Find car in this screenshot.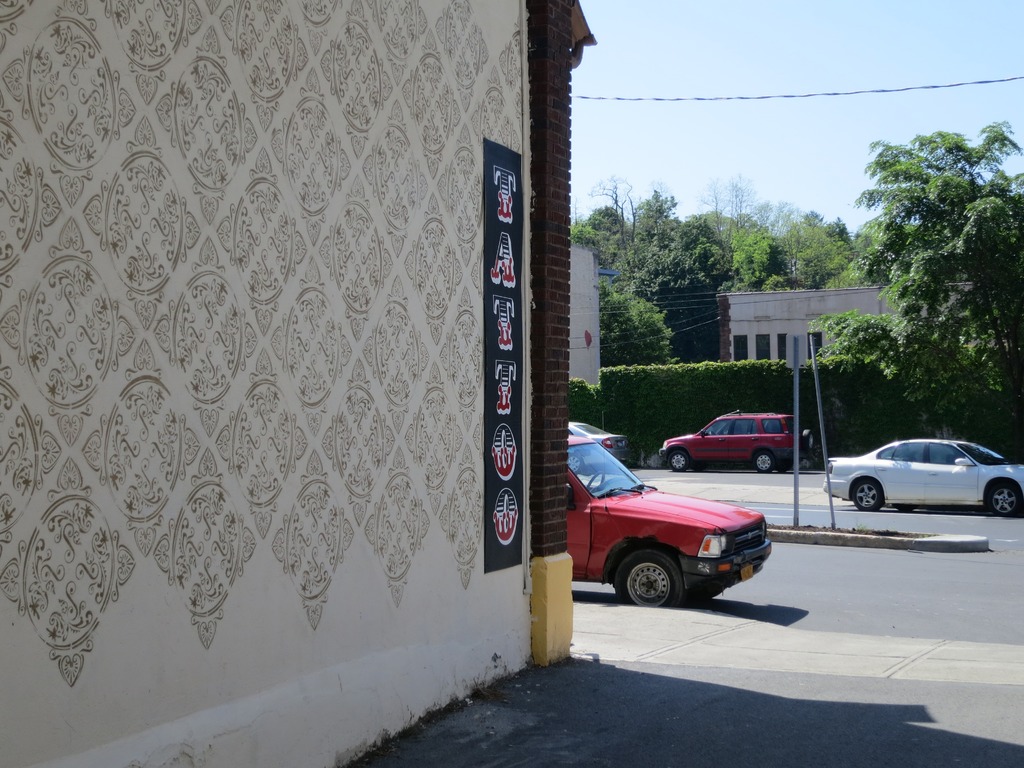
The bounding box for car is 660:406:804:472.
